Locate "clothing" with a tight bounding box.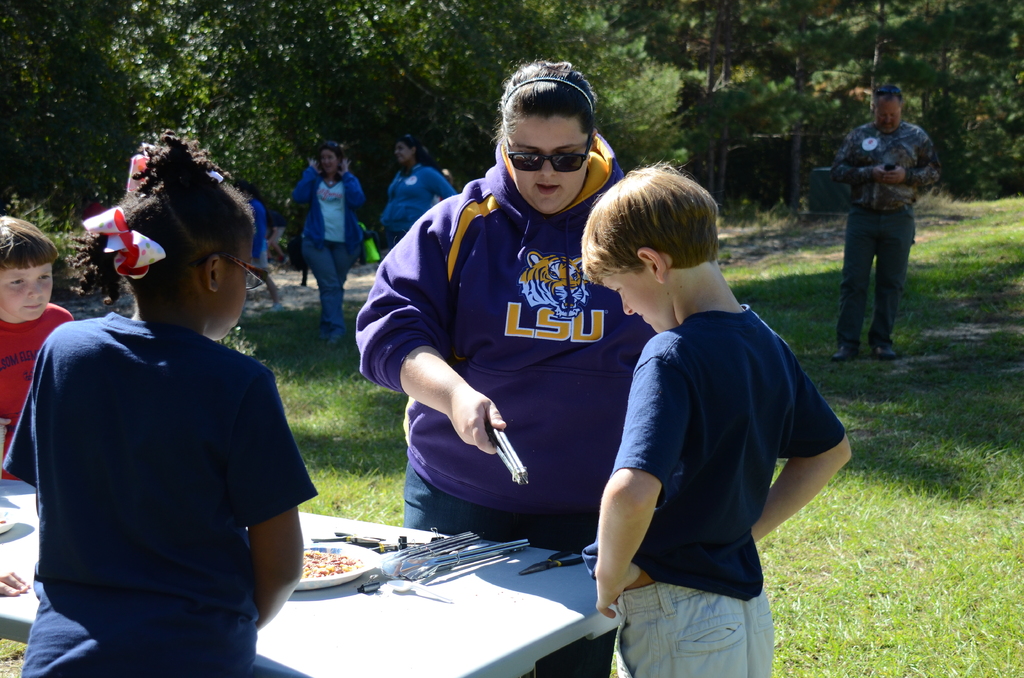
[285, 165, 367, 341].
